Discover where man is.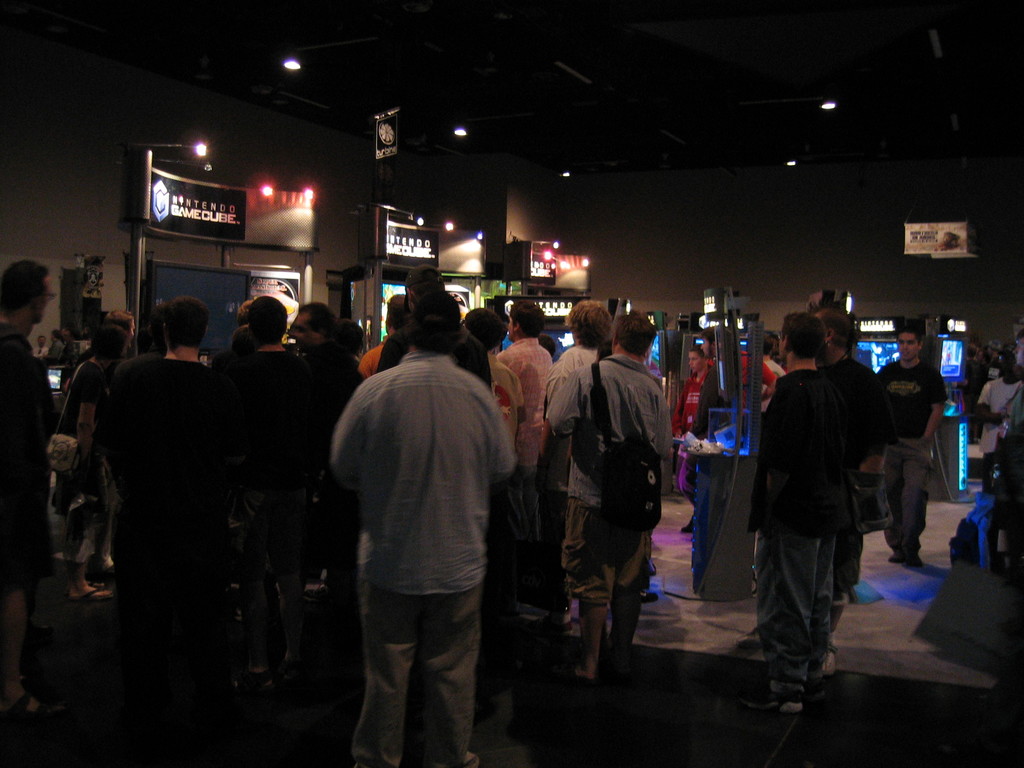
Discovered at x1=541 y1=294 x2=680 y2=676.
